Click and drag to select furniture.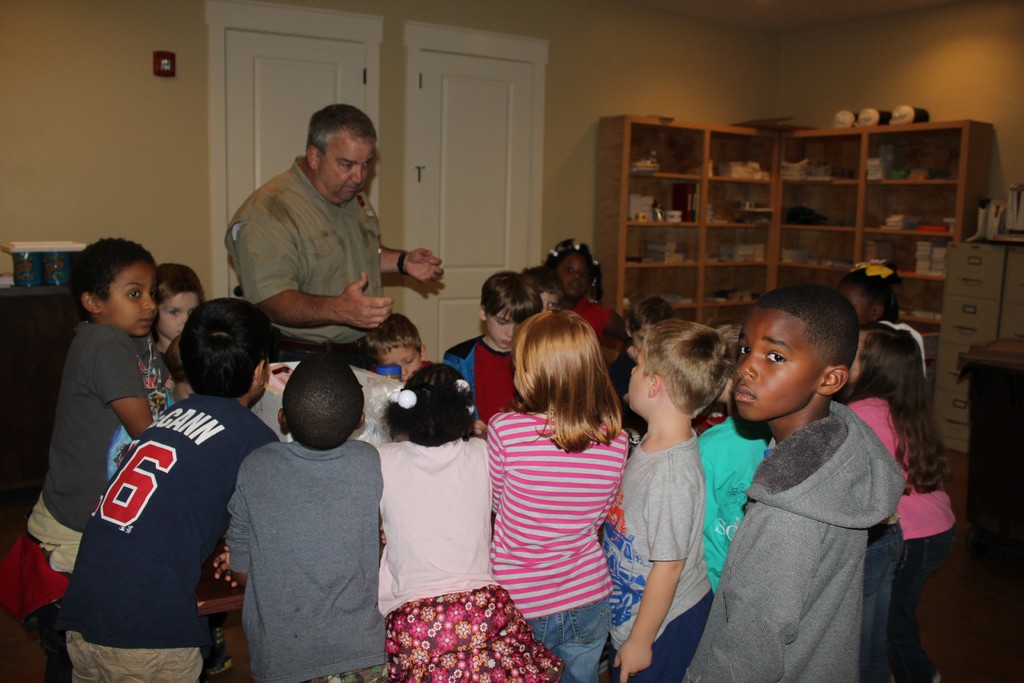
Selection: <bbox>600, 113, 777, 328</bbox>.
